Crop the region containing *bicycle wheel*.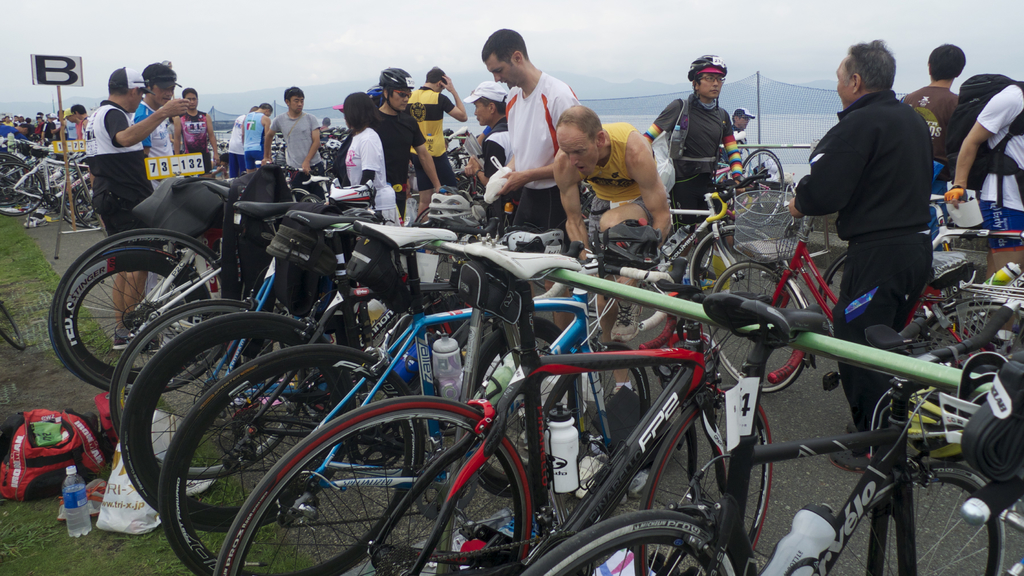
Crop region: 0,300,24,350.
